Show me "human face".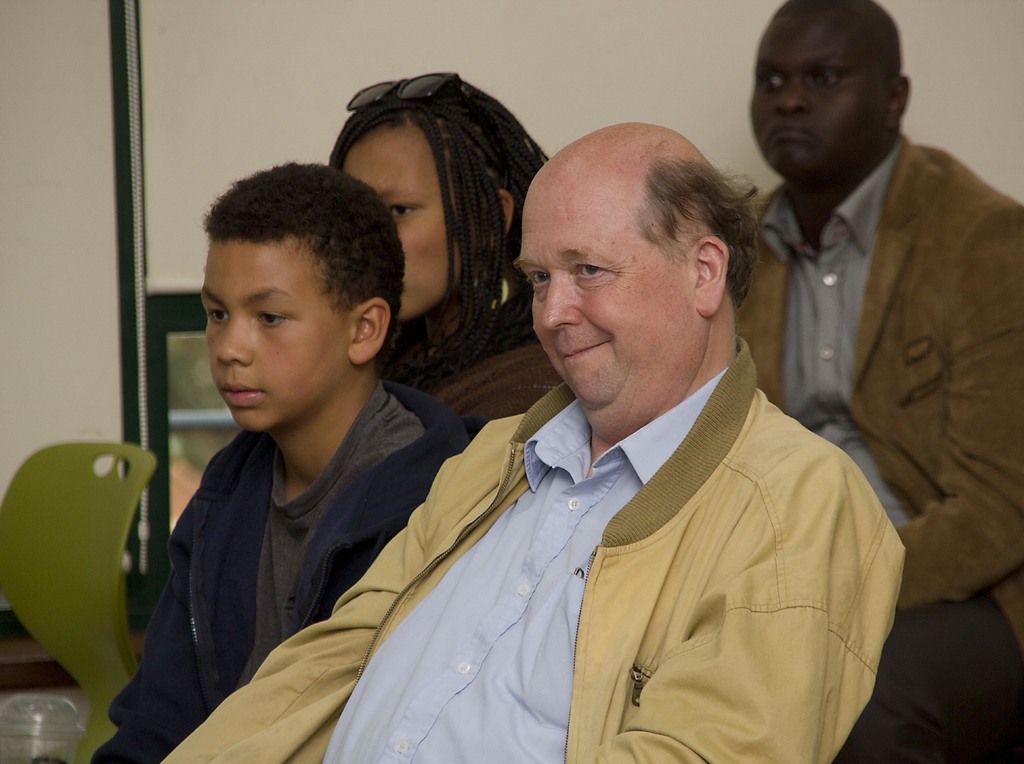
"human face" is here: x1=209, y1=237, x2=358, y2=436.
